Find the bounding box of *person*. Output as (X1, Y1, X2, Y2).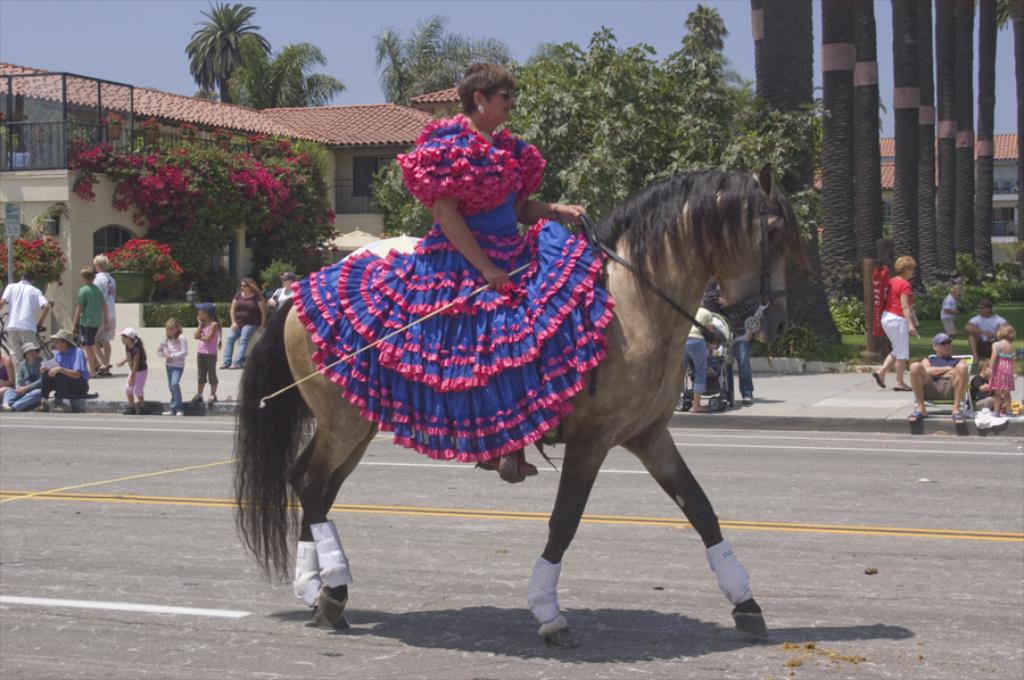
(961, 300, 1010, 362).
